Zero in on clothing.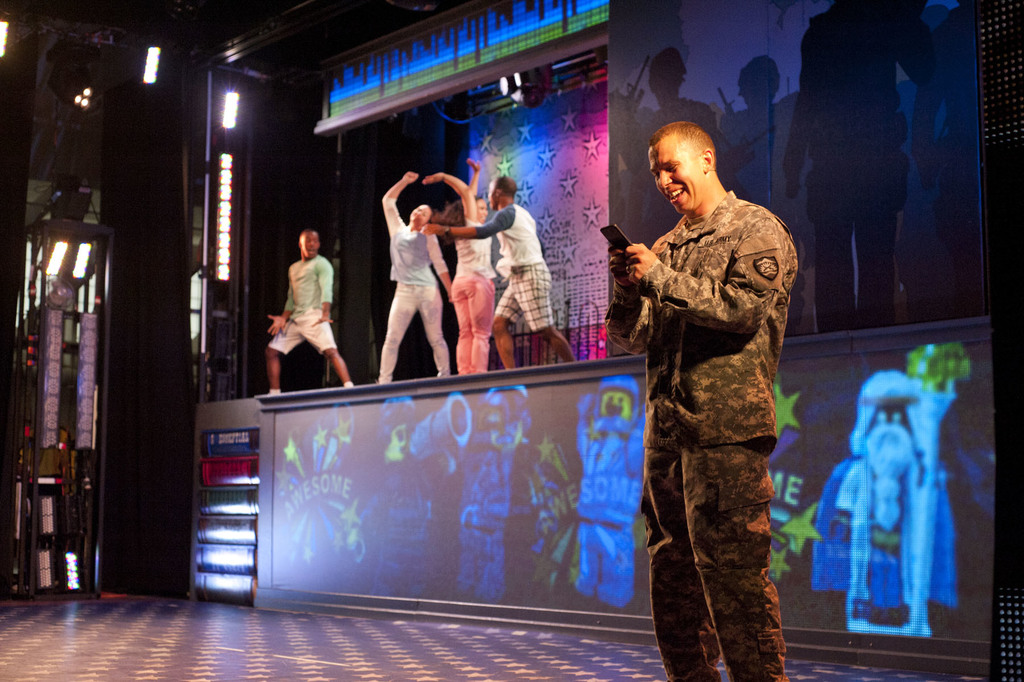
Zeroed in: <box>463,182,558,342</box>.
